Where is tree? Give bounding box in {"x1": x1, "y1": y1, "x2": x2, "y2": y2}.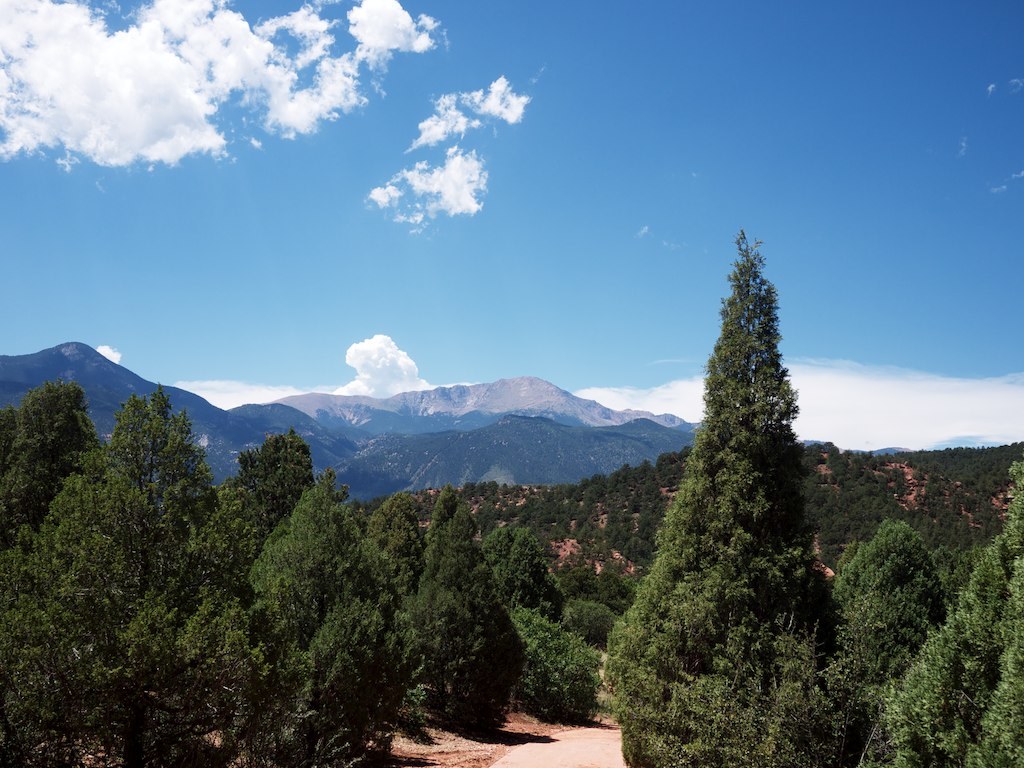
{"x1": 581, "y1": 247, "x2": 879, "y2": 718}.
